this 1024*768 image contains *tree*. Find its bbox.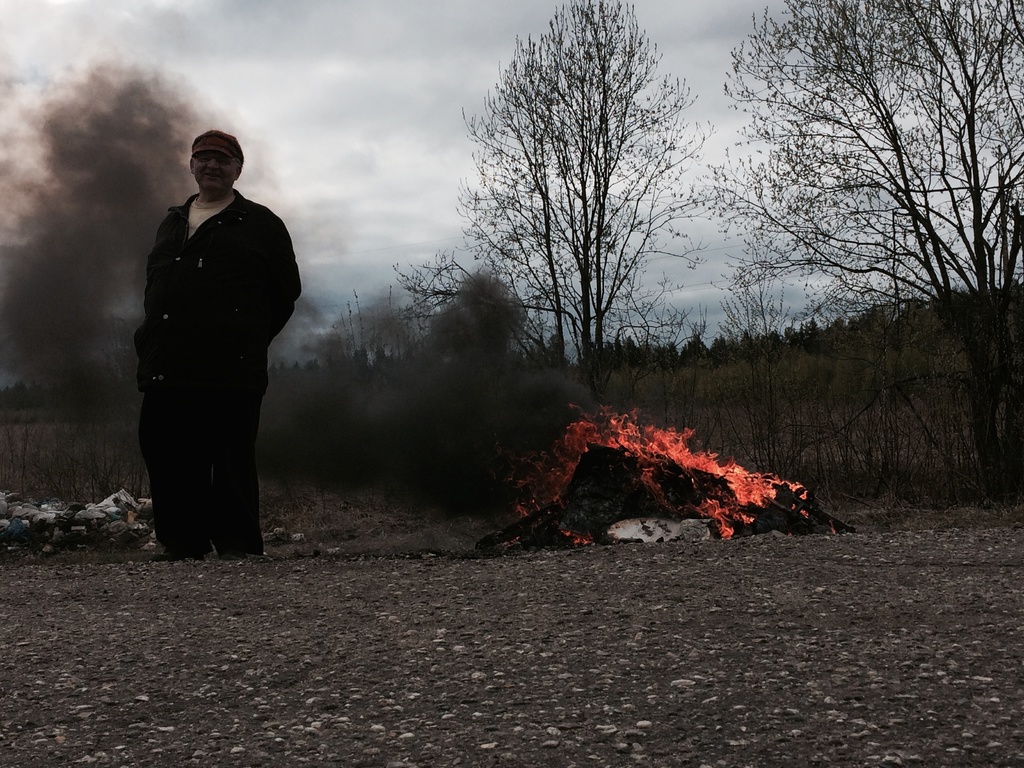
Rect(0, 385, 29, 412).
